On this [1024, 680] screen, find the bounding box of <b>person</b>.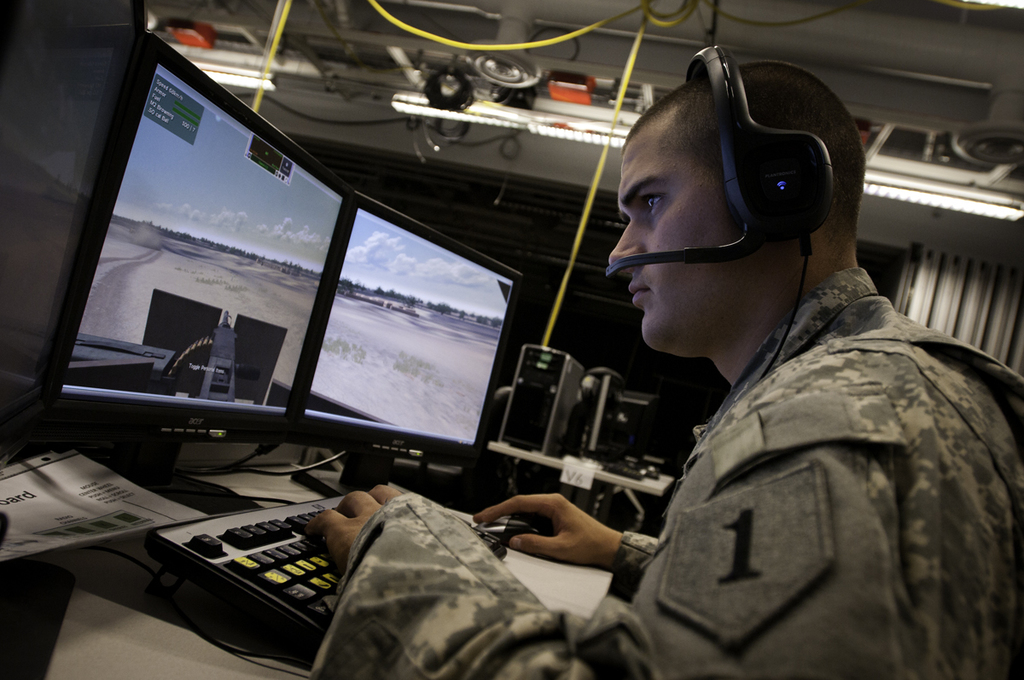
Bounding box: box=[521, 26, 969, 678].
